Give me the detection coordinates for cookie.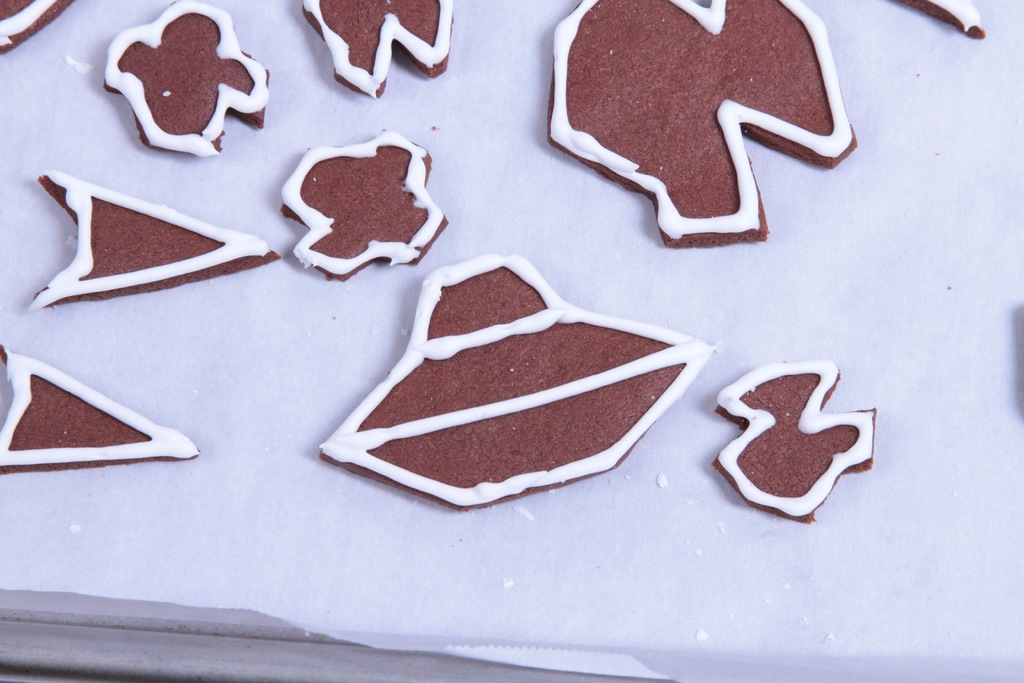
[100,2,271,157].
